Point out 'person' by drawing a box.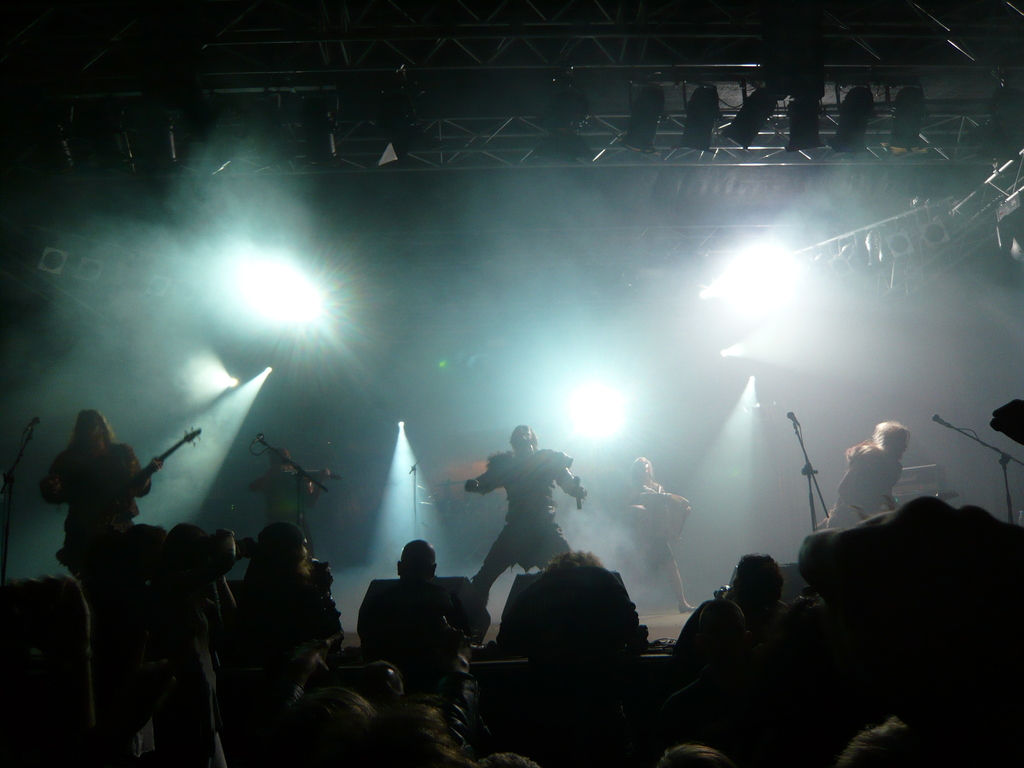
40, 404, 172, 584.
